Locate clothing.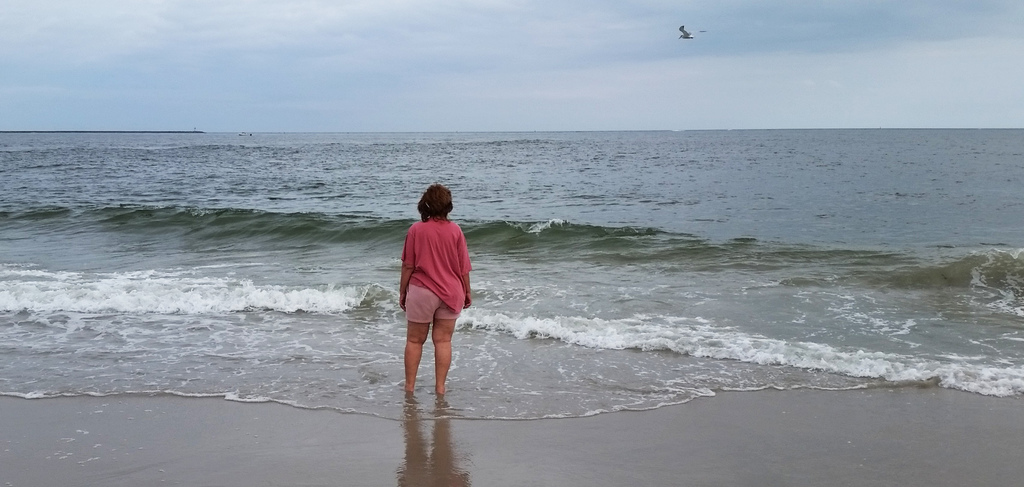
Bounding box: x1=391 y1=231 x2=457 y2=368.
